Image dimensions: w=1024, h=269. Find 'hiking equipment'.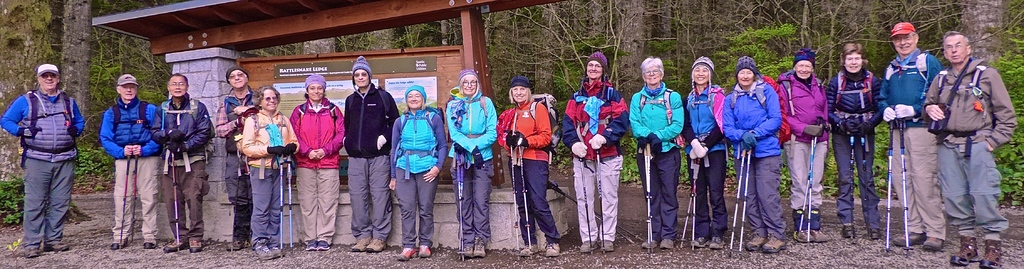
select_region(159, 90, 216, 161).
